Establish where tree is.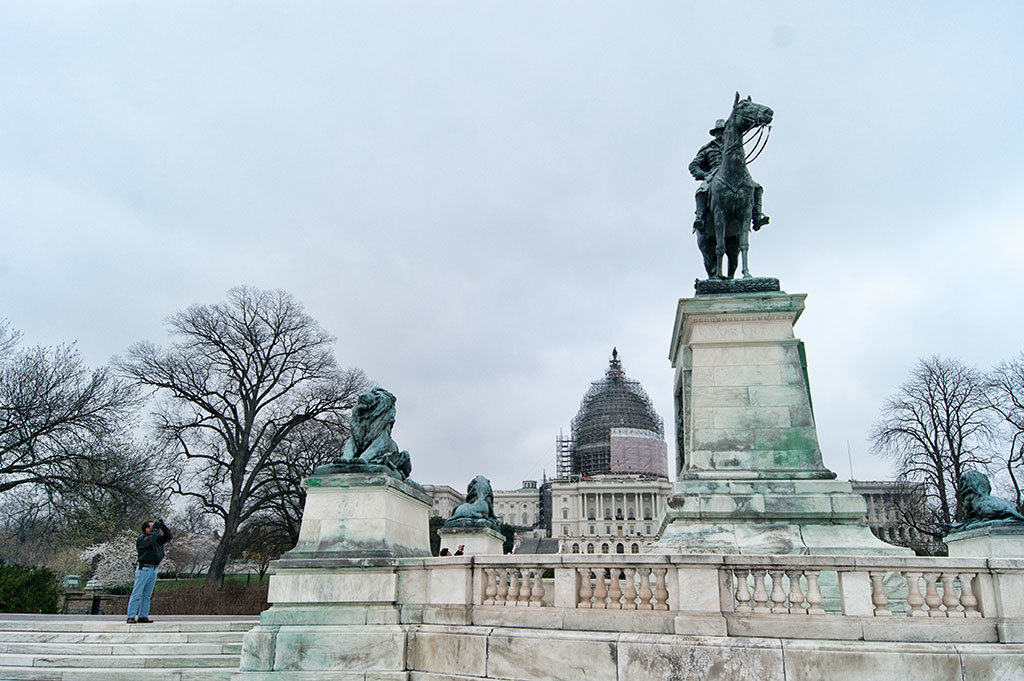
Established at 0/313/143/528.
